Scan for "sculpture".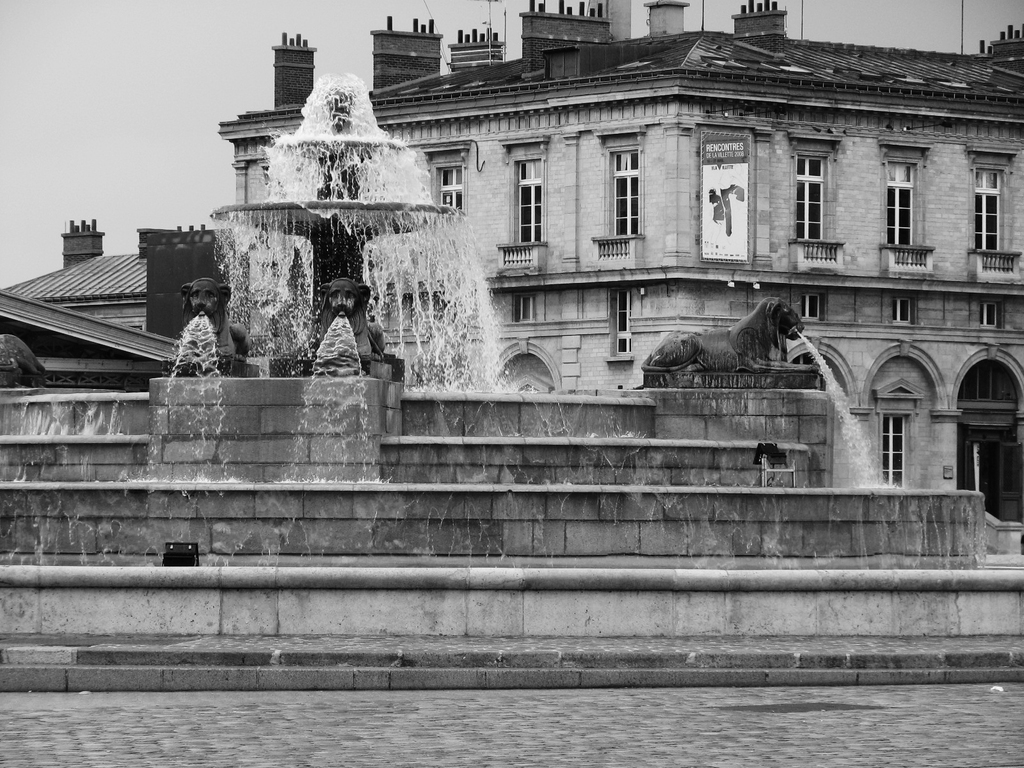
Scan result: select_region(632, 301, 820, 394).
